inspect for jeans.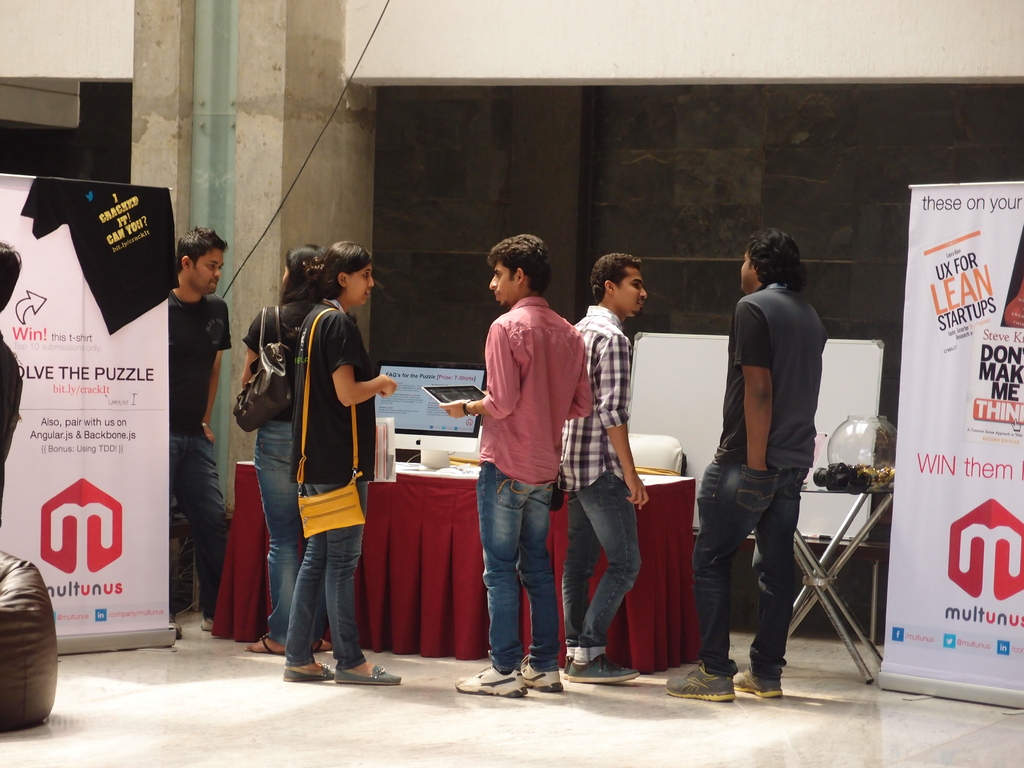
Inspection: (left=170, top=434, right=227, bottom=600).
